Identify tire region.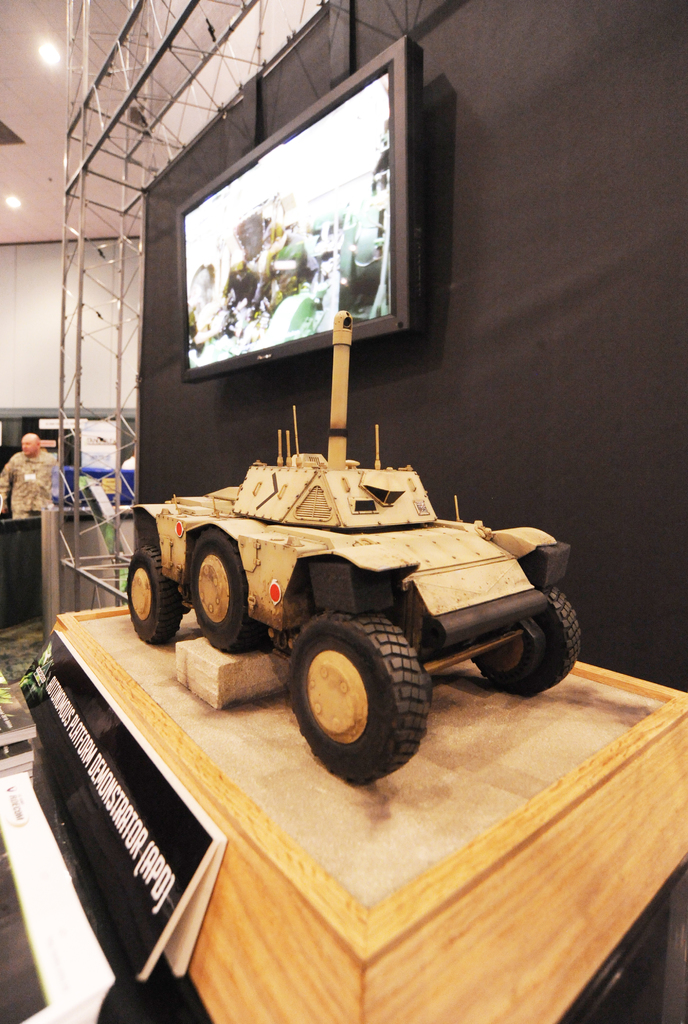
Region: box(290, 613, 426, 785).
